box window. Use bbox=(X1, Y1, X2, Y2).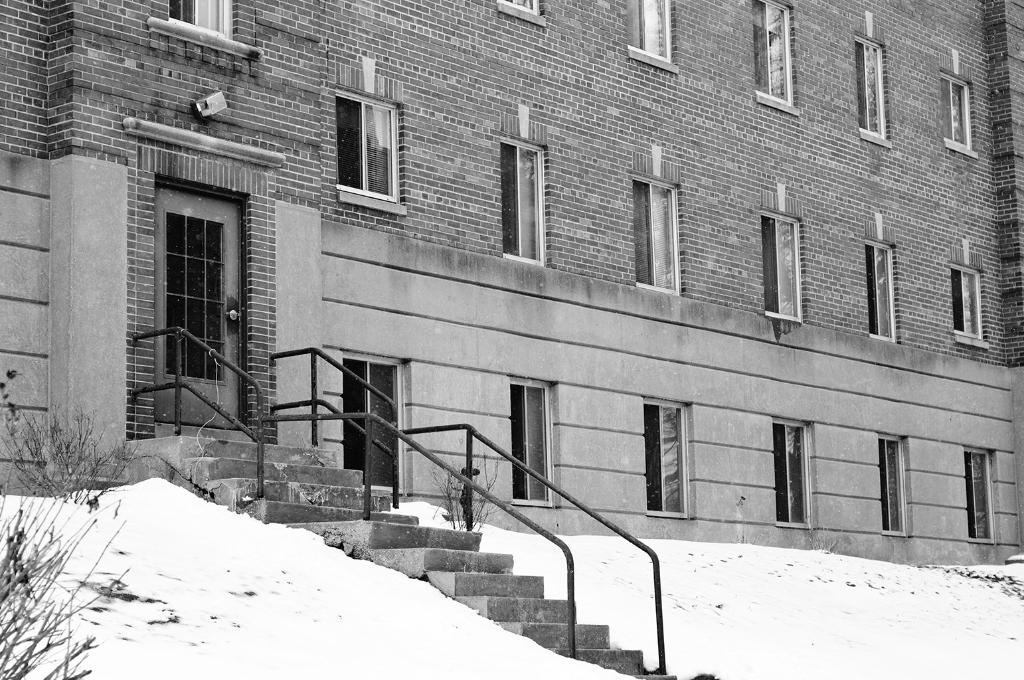
bbox=(948, 261, 989, 350).
